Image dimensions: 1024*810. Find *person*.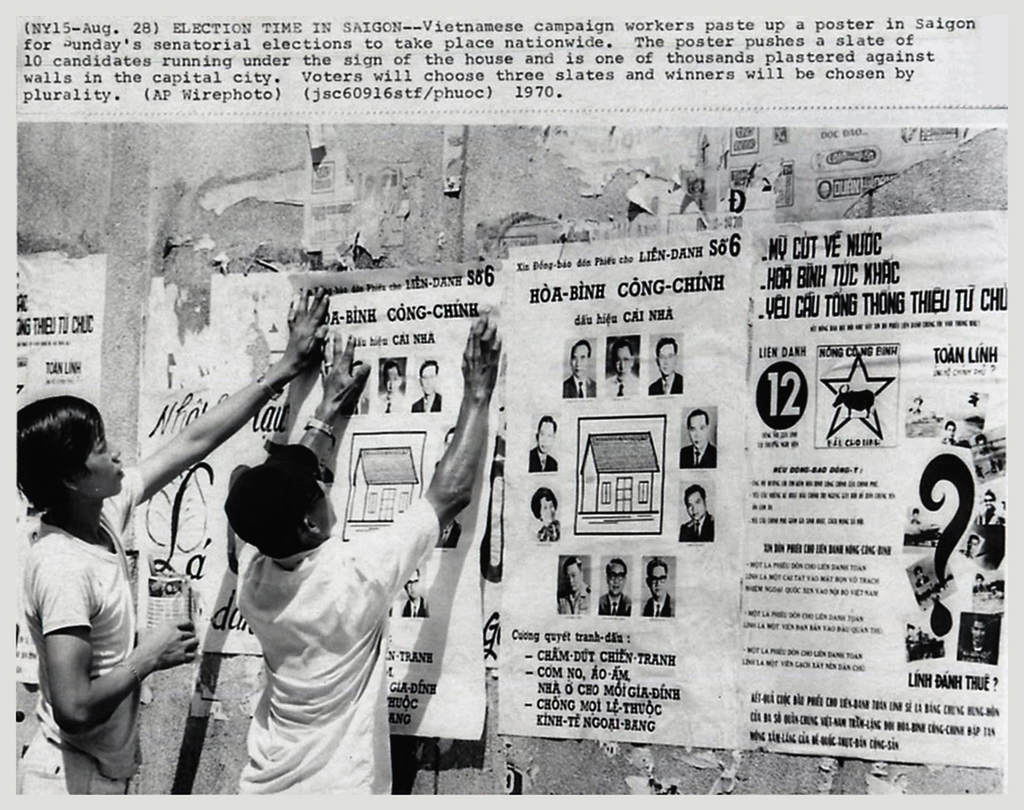
x1=678 y1=410 x2=715 y2=468.
